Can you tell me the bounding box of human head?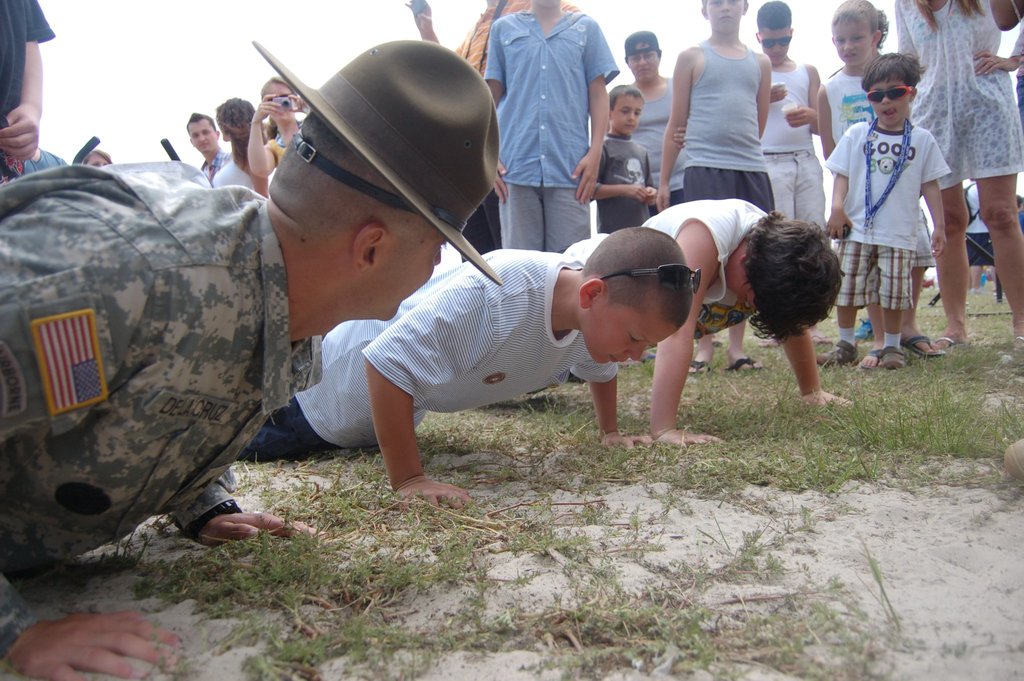
x1=258, y1=24, x2=519, y2=326.
